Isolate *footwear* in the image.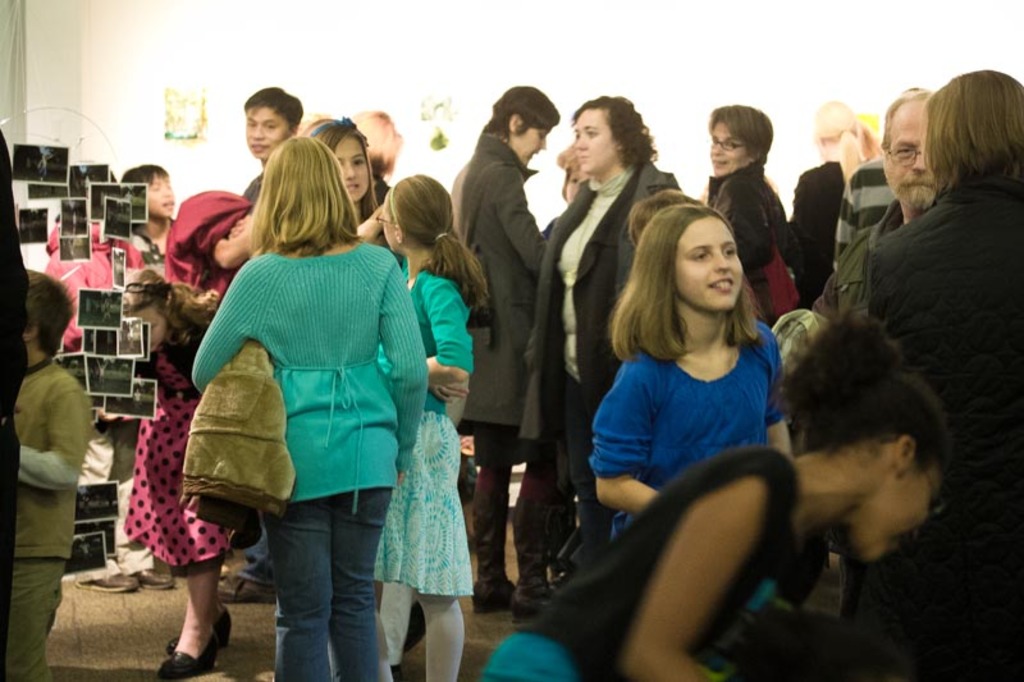
Isolated region: locate(67, 566, 133, 591).
